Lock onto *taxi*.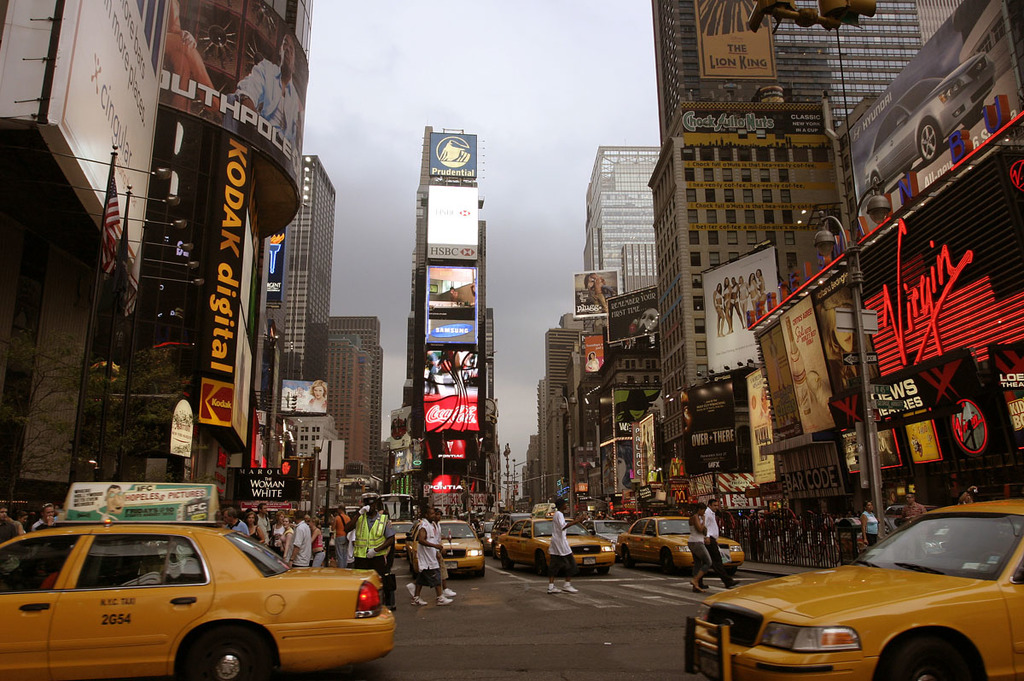
Locked: 0 483 393 680.
